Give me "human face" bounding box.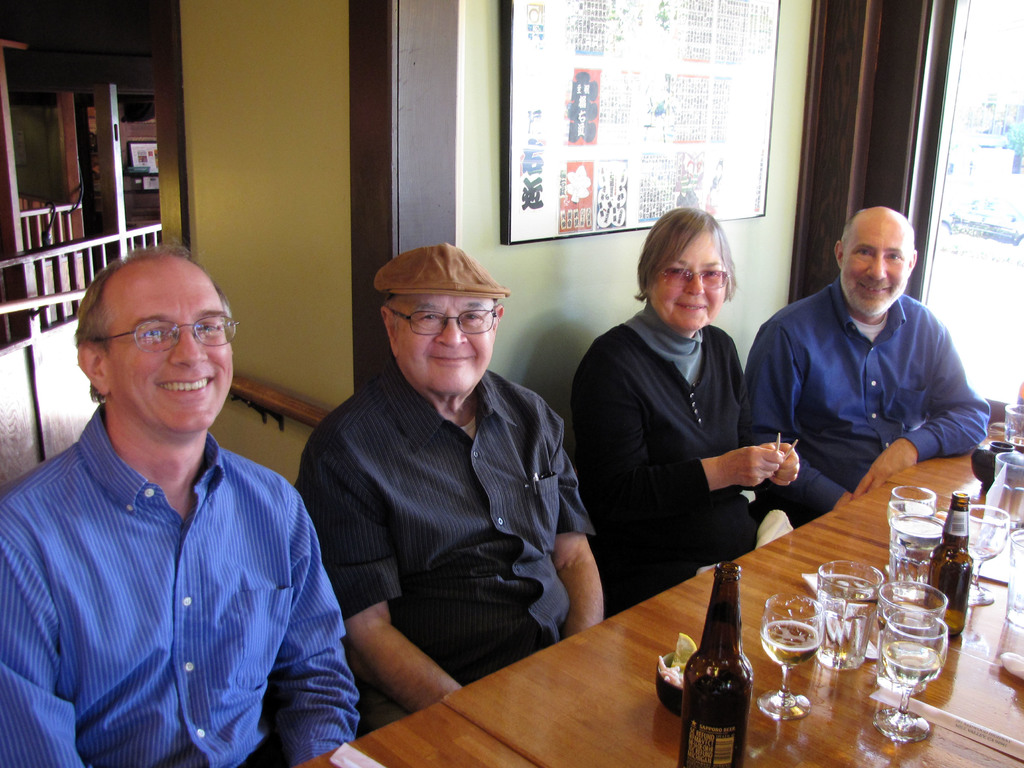
<box>847,221,912,312</box>.
